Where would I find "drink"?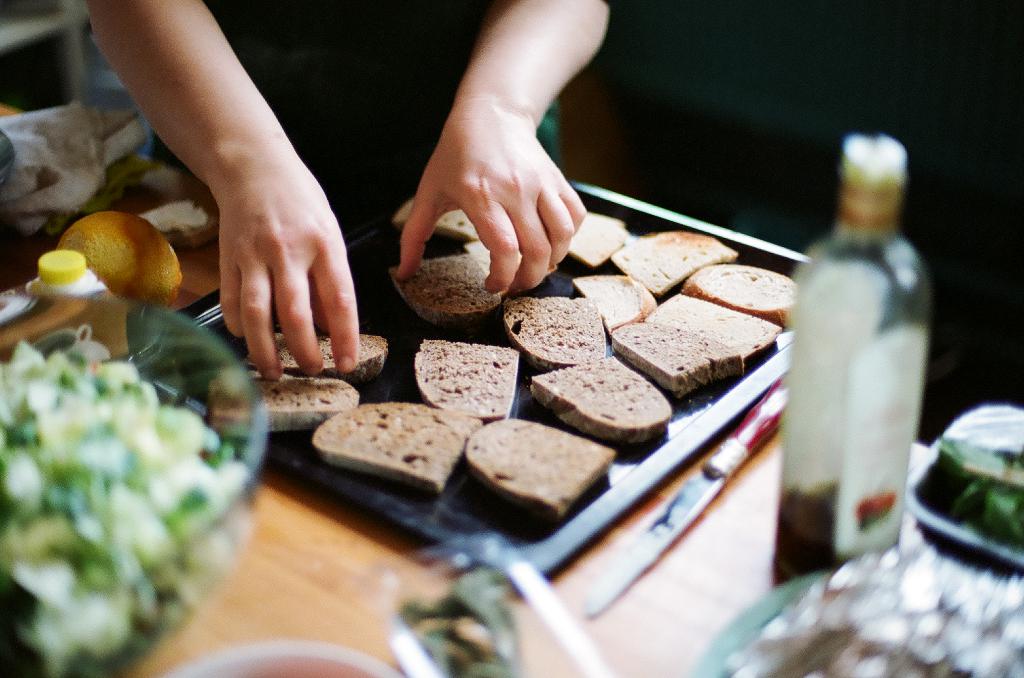
At 774, 139, 932, 588.
